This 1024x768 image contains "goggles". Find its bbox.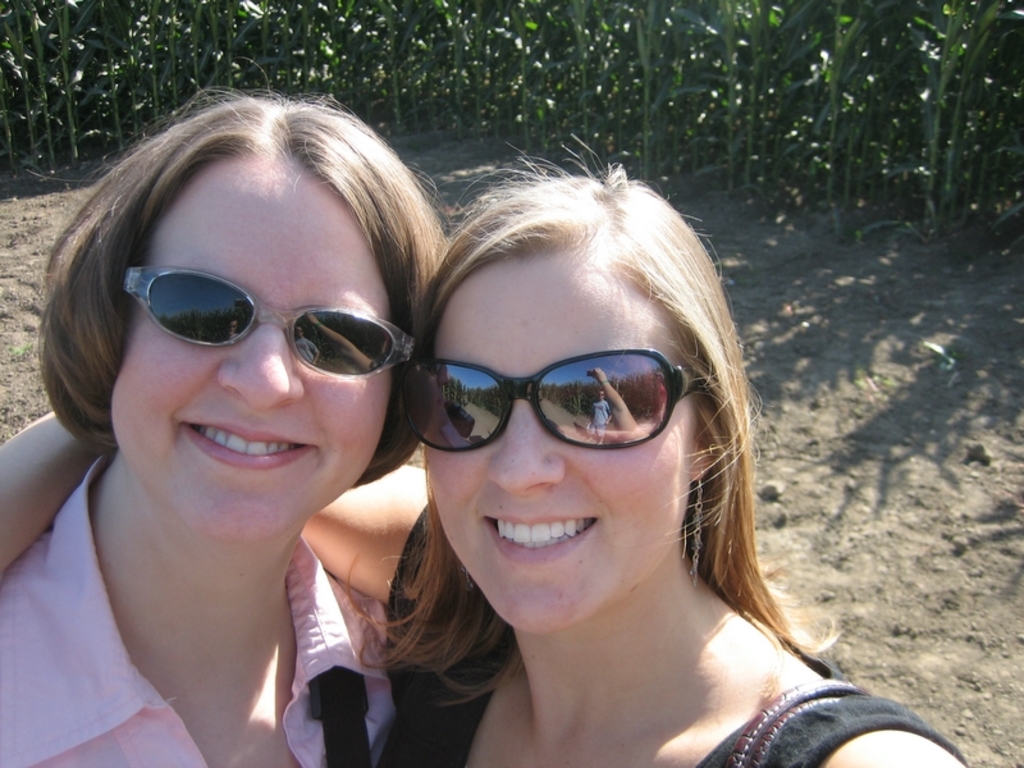
(394,347,710,451).
